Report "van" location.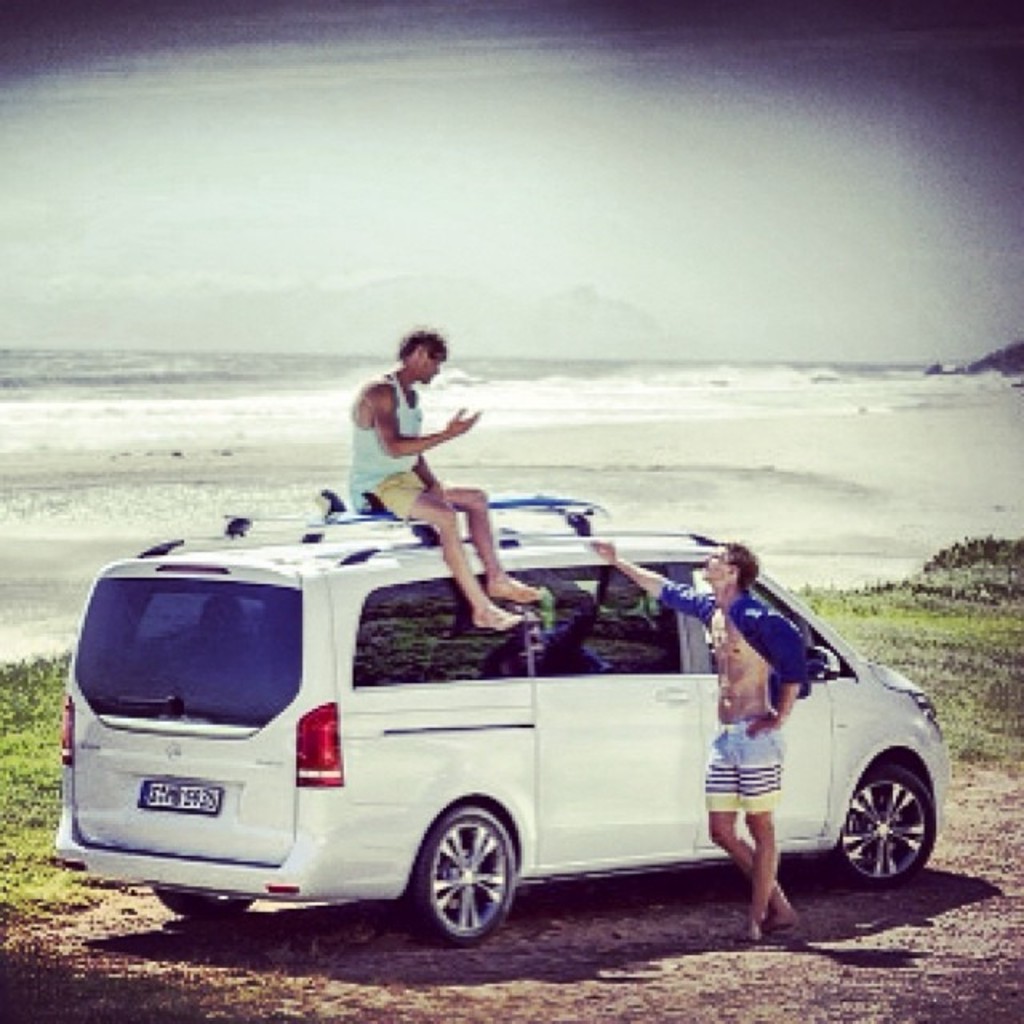
Report: (left=50, top=485, right=954, bottom=950).
